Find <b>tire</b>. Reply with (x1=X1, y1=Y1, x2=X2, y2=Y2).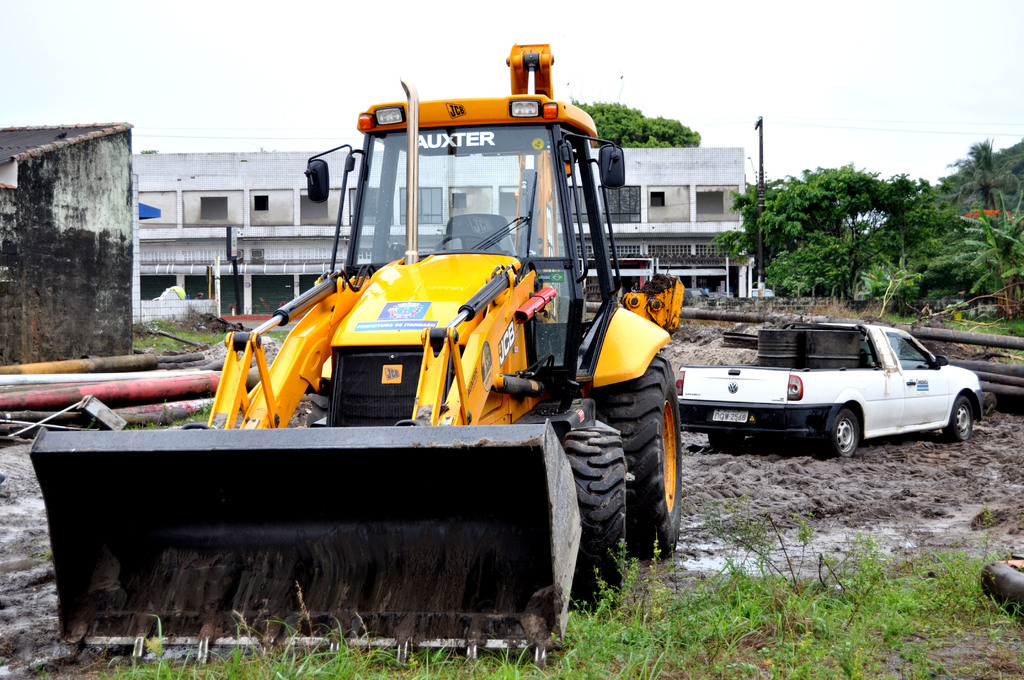
(x1=948, y1=395, x2=974, y2=441).
